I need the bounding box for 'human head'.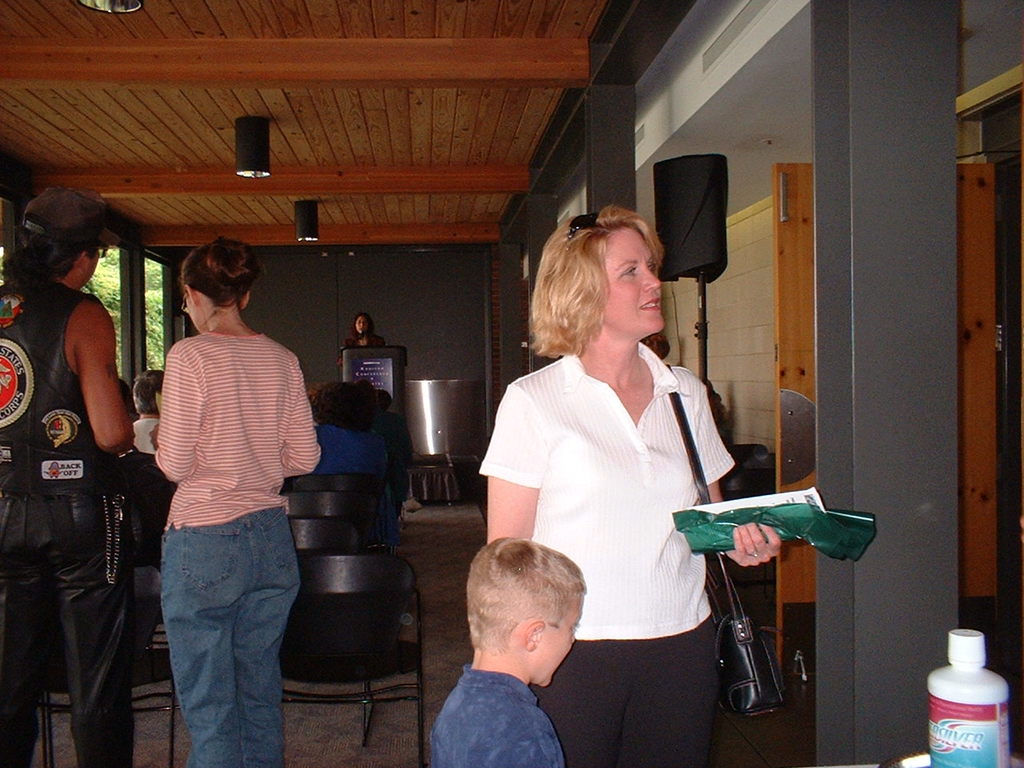
Here it is: <box>535,202,663,343</box>.
